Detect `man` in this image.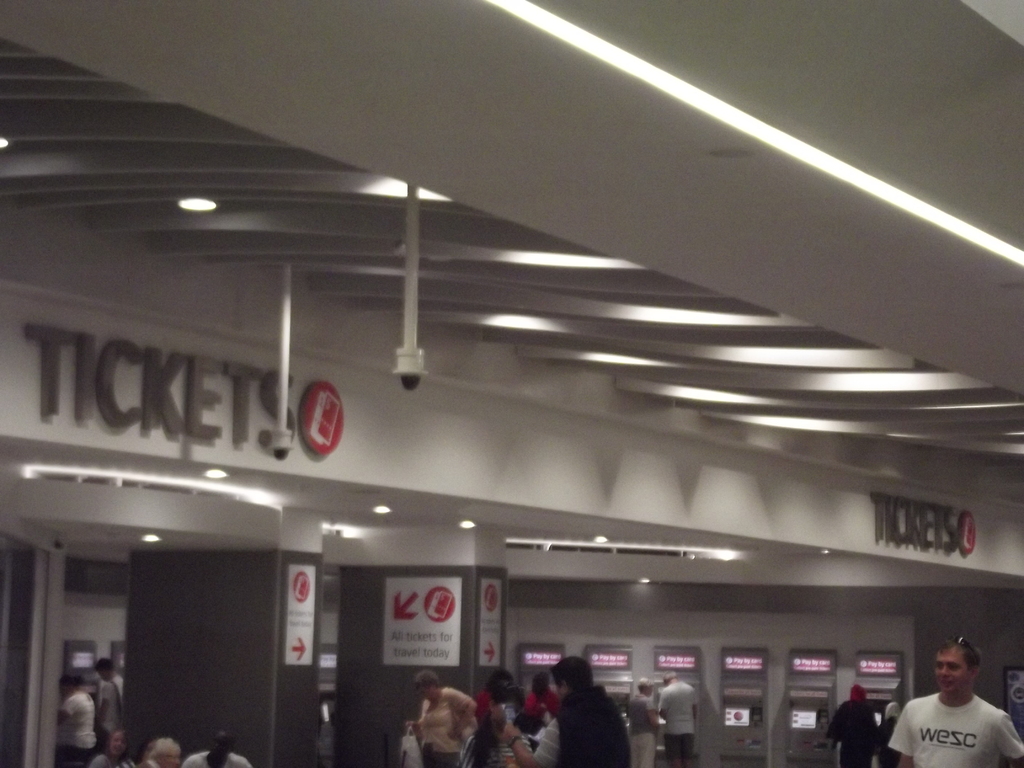
Detection: (x1=93, y1=656, x2=127, y2=753).
